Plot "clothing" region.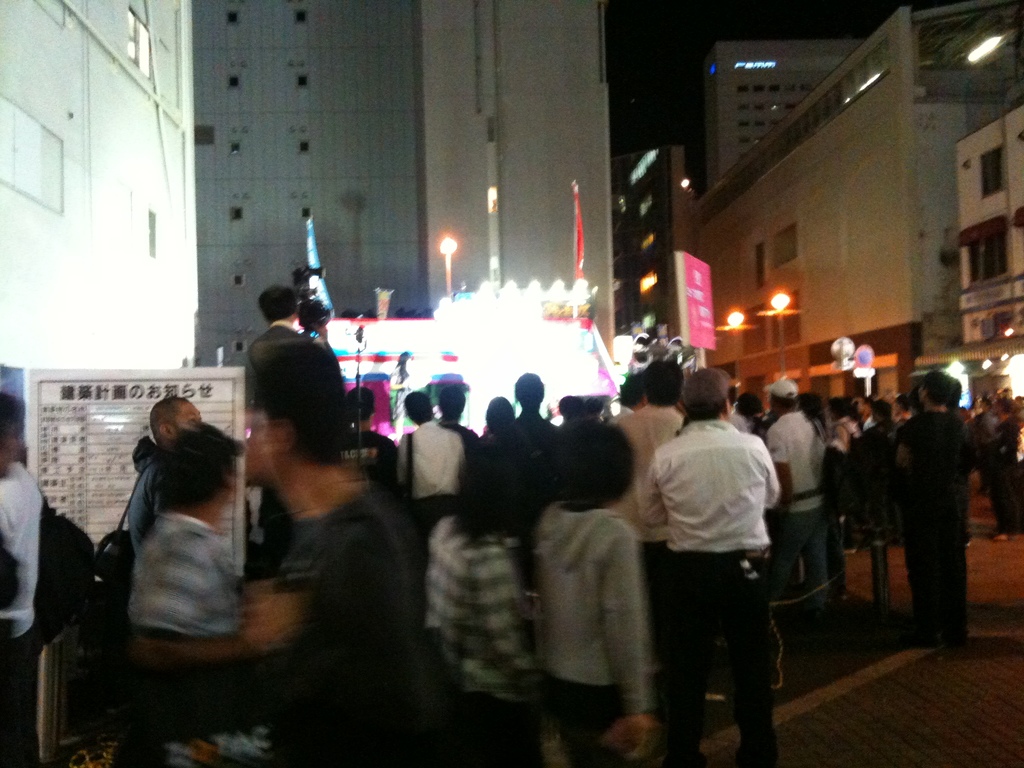
Plotted at x1=389 y1=364 x2=412 y2=415.
